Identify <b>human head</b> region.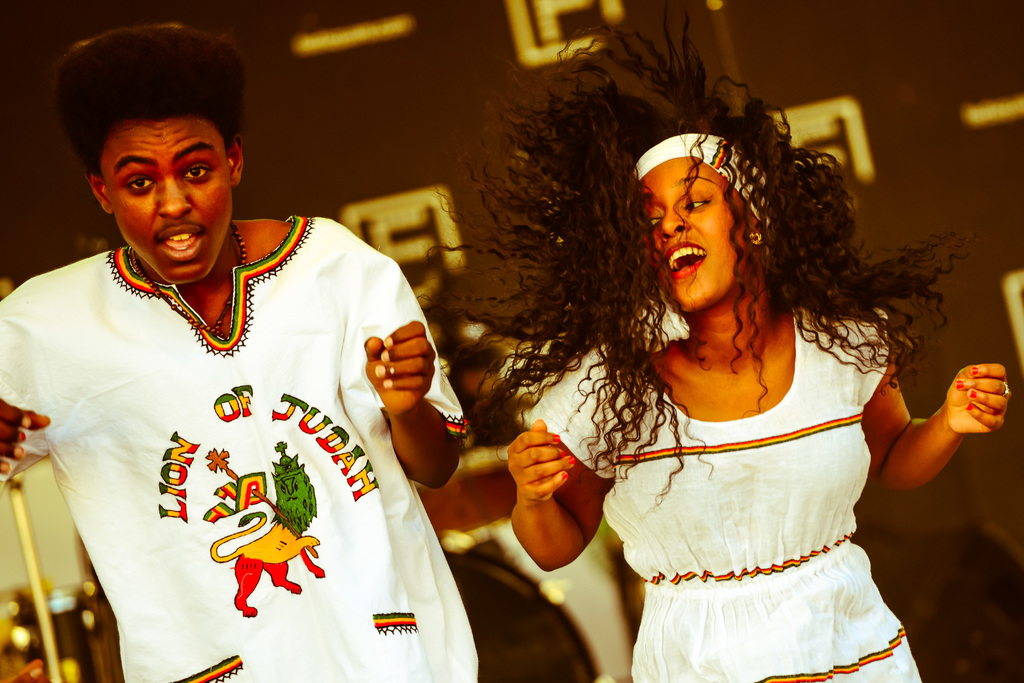
Region: box(47, 22, 244, 286).
